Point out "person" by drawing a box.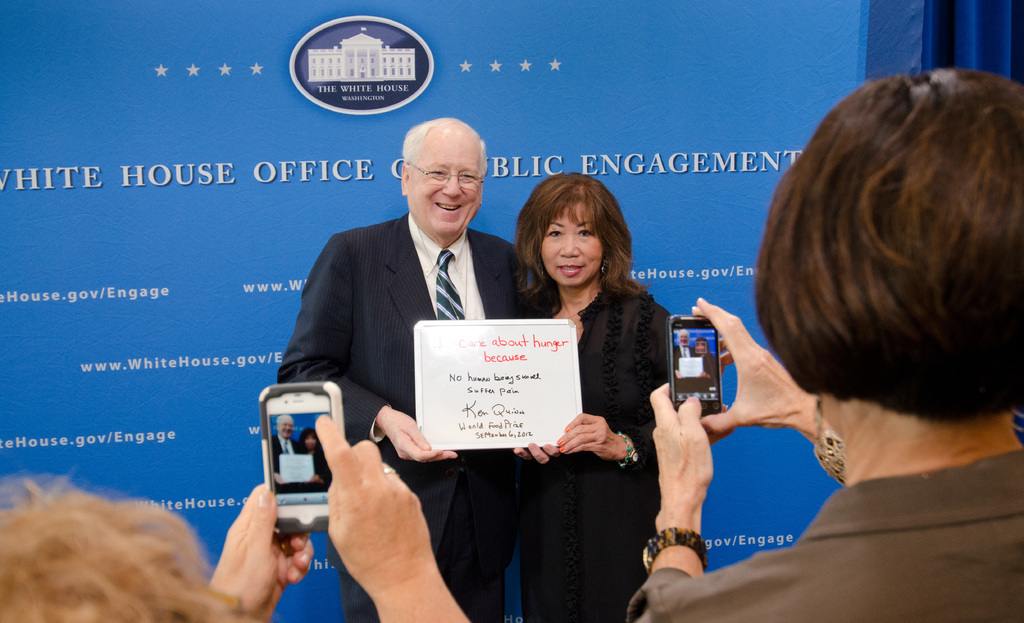
(left=691, top=334, right=716, bottom=383).
